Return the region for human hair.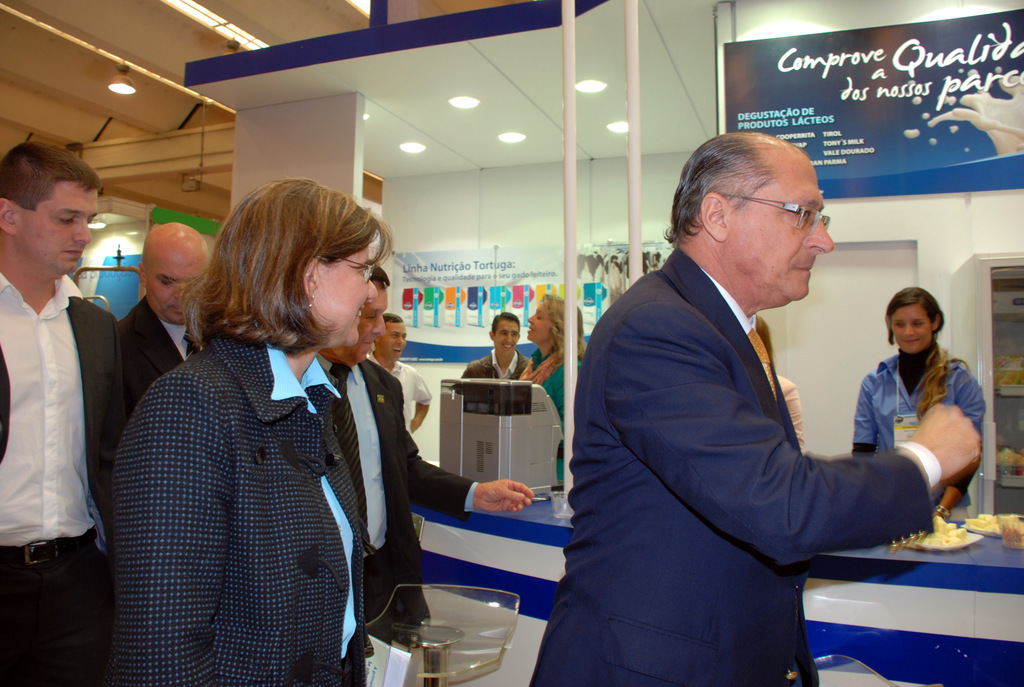
[384, 313, 405, 324].
